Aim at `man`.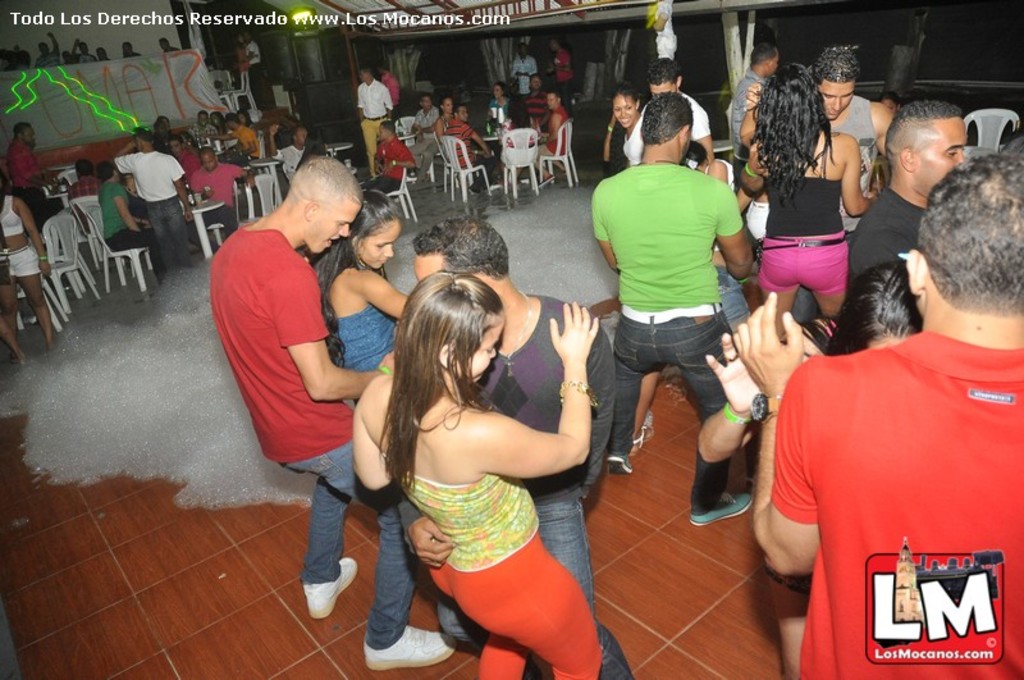
Aimed at <box>32,32,63,70</box>.
